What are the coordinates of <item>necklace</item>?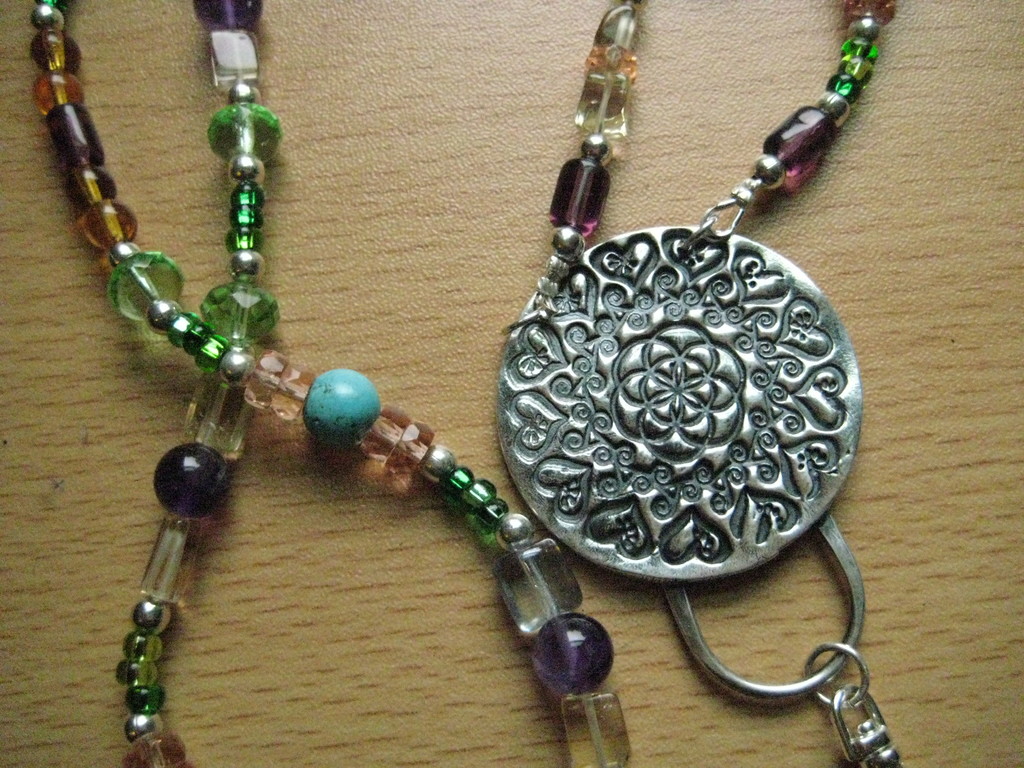
(x1=29, y1=0, x2=953, y2=735).
